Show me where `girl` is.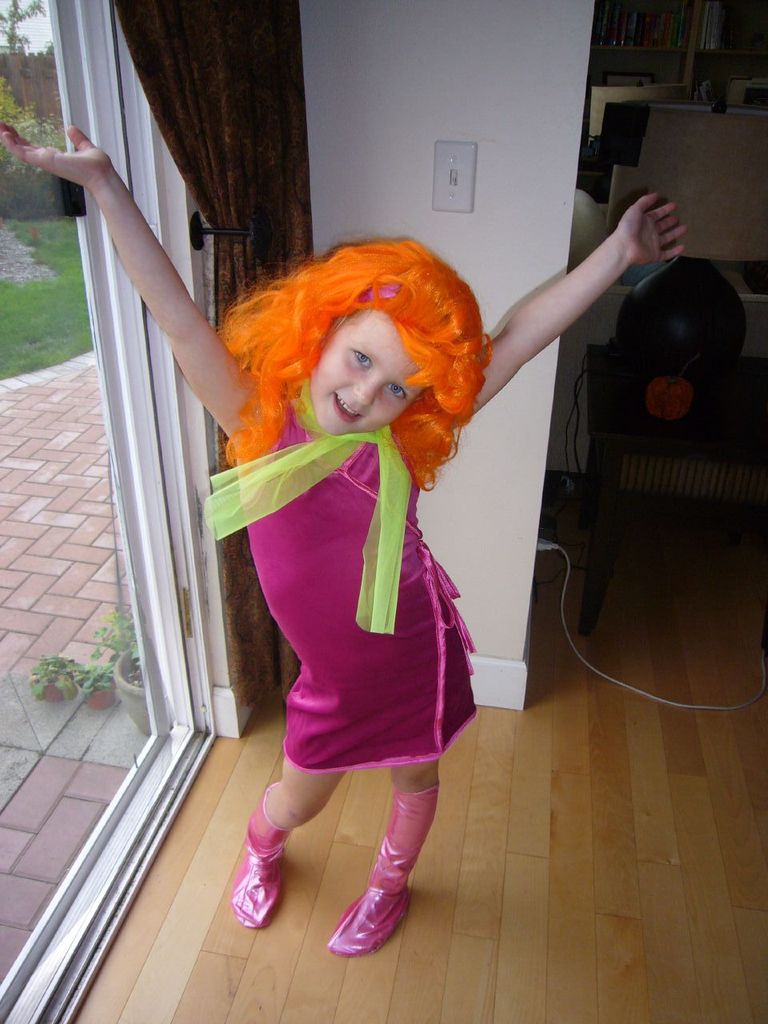
`girl` is at region(0, 122, 685, 961).
